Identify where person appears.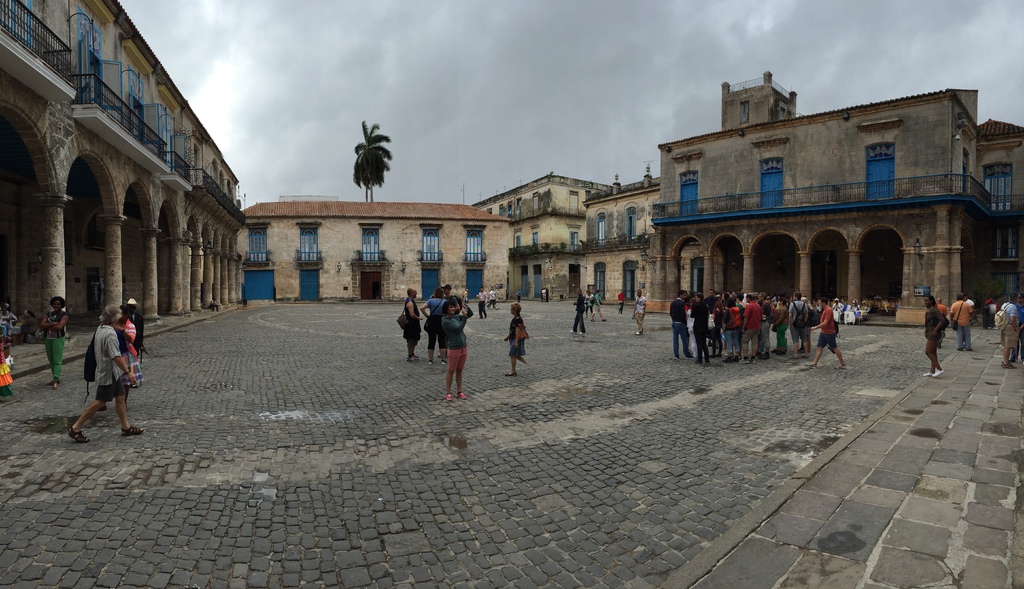
Appears at <bbox>13, 305, 42, 341</bbox>.
